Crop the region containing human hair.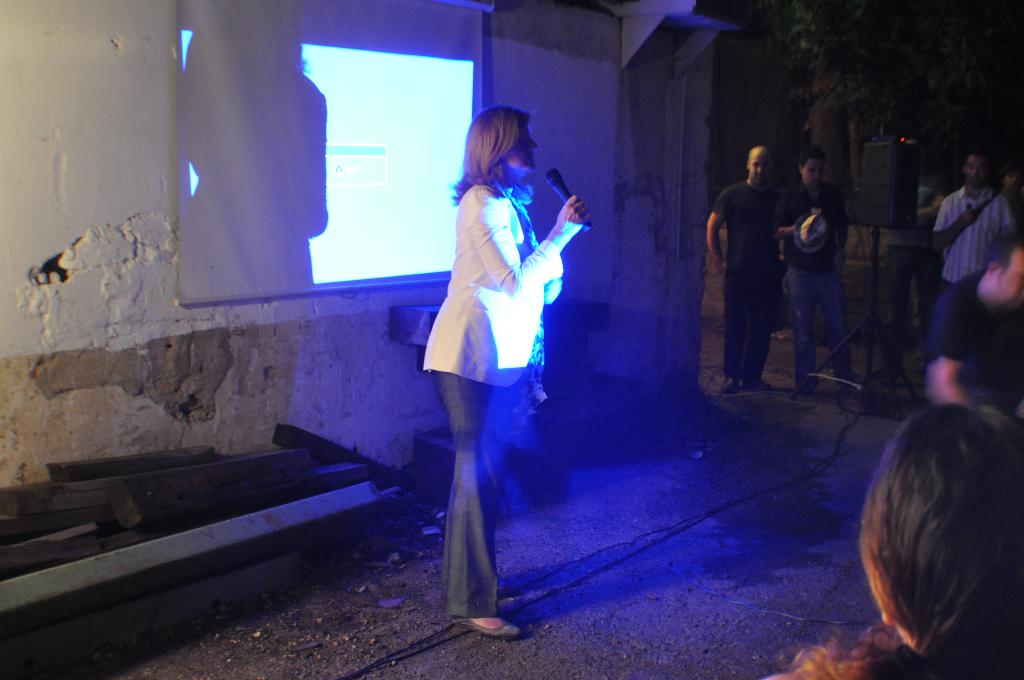
Crop region: bbox(799, 148, 824, 166).
